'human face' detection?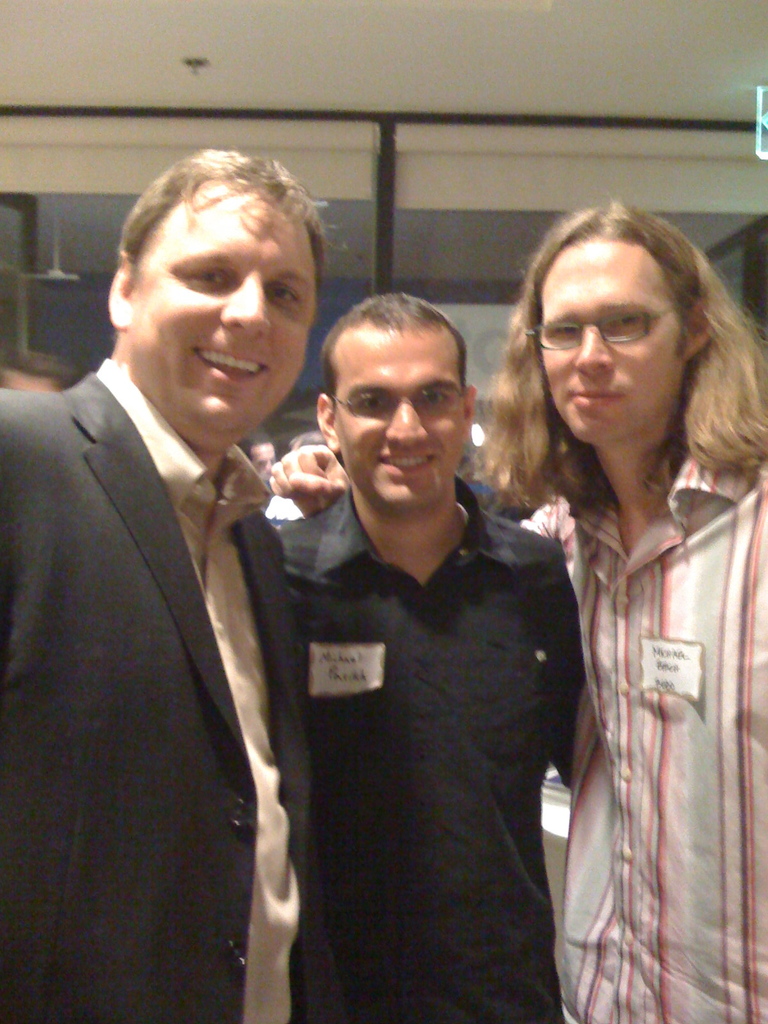
region(541, 228, 682, 445)
